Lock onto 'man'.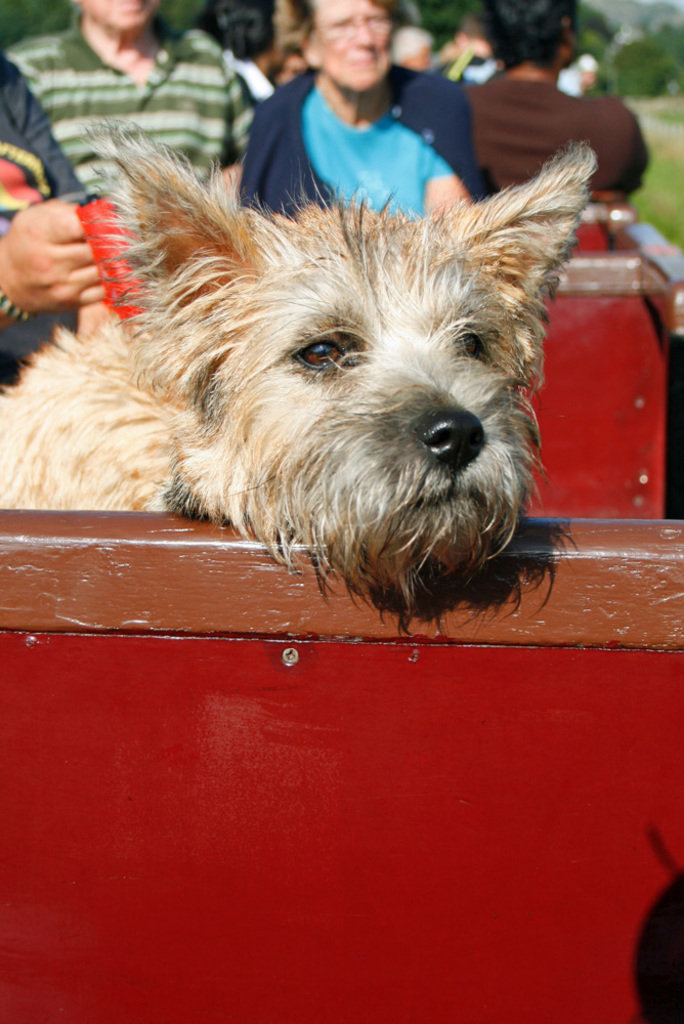
Locked: <region>454, 0, 653, 204</region>.
